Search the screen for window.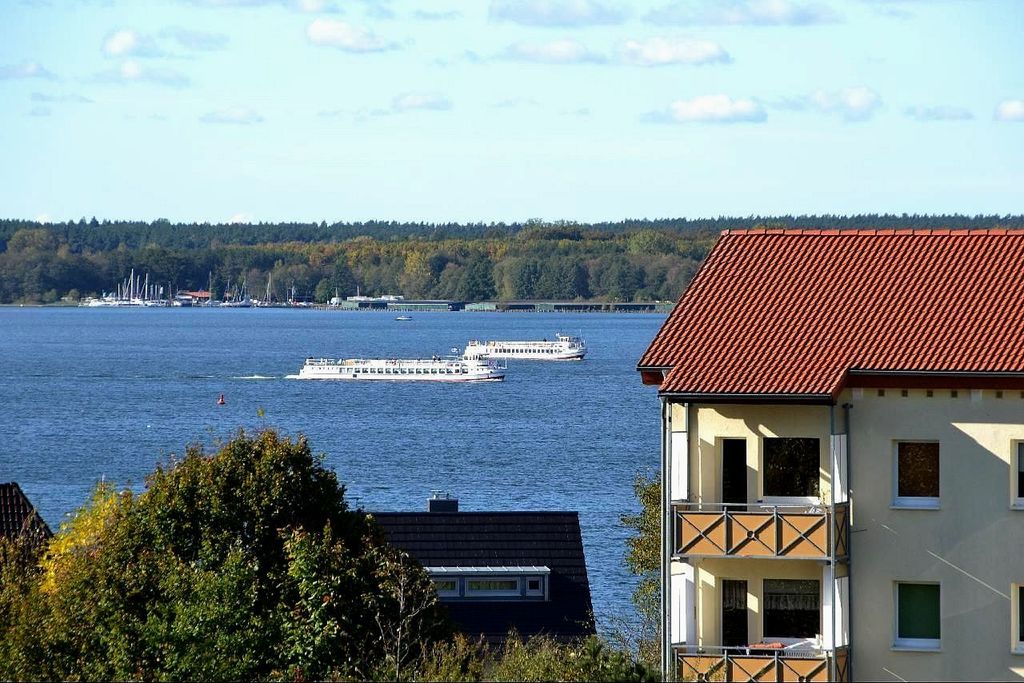
Found at [left=436, top=570, right=547, bottom=604].
